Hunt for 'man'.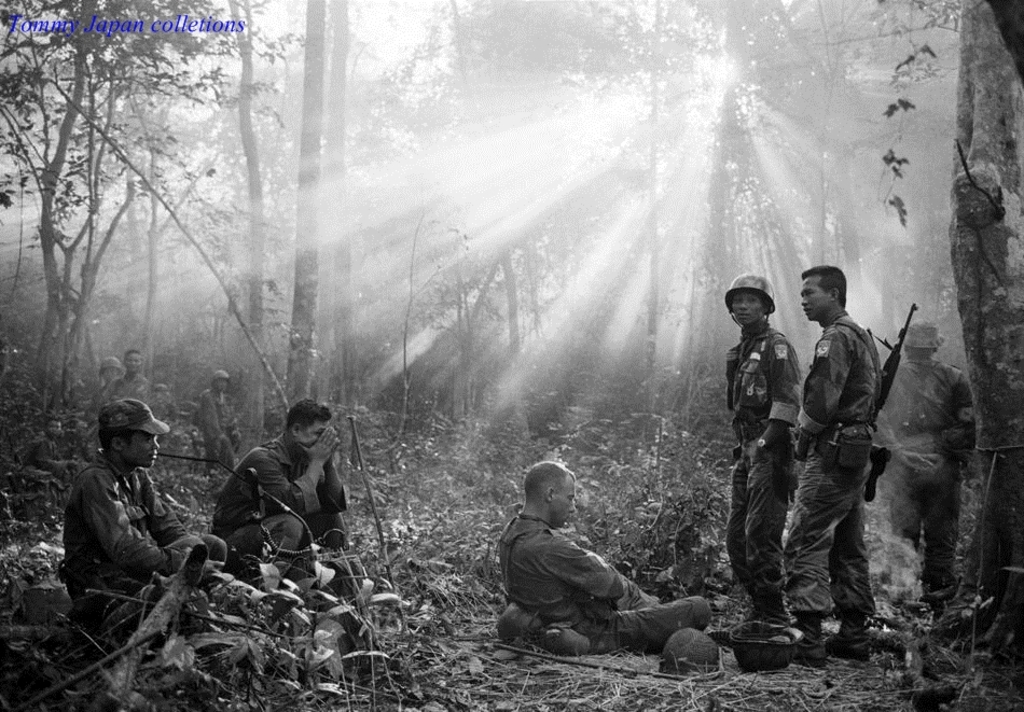
Hunted down at [left=775, top=251, right=887, bottom=658].
